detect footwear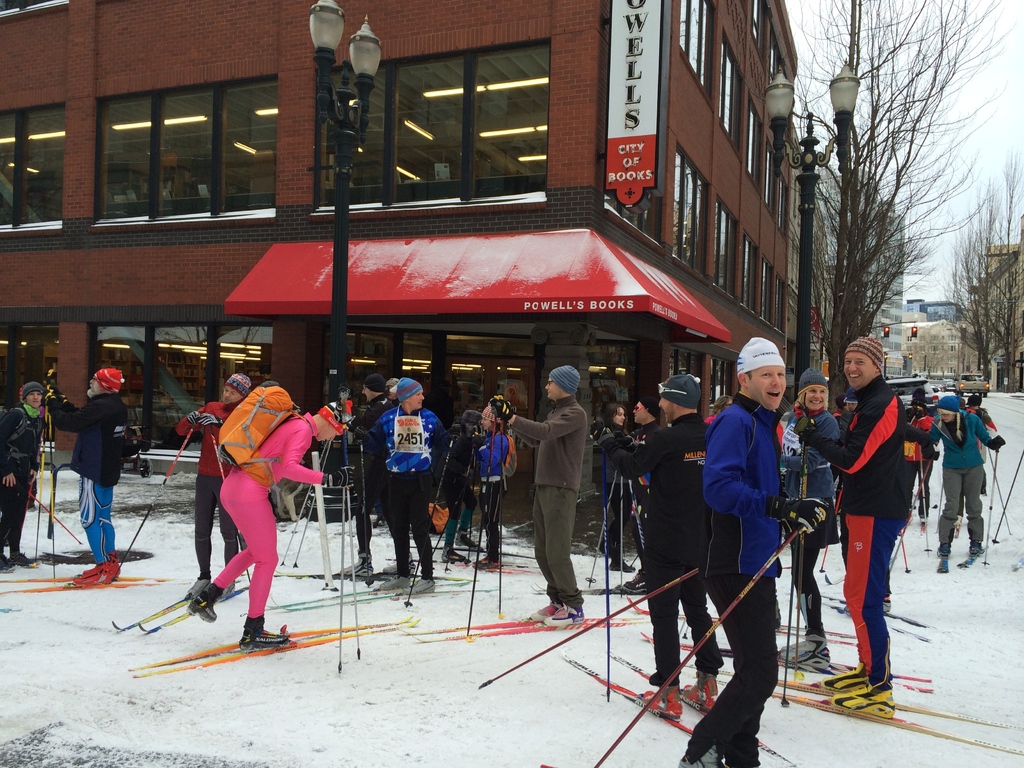
(607,557,635,572)
